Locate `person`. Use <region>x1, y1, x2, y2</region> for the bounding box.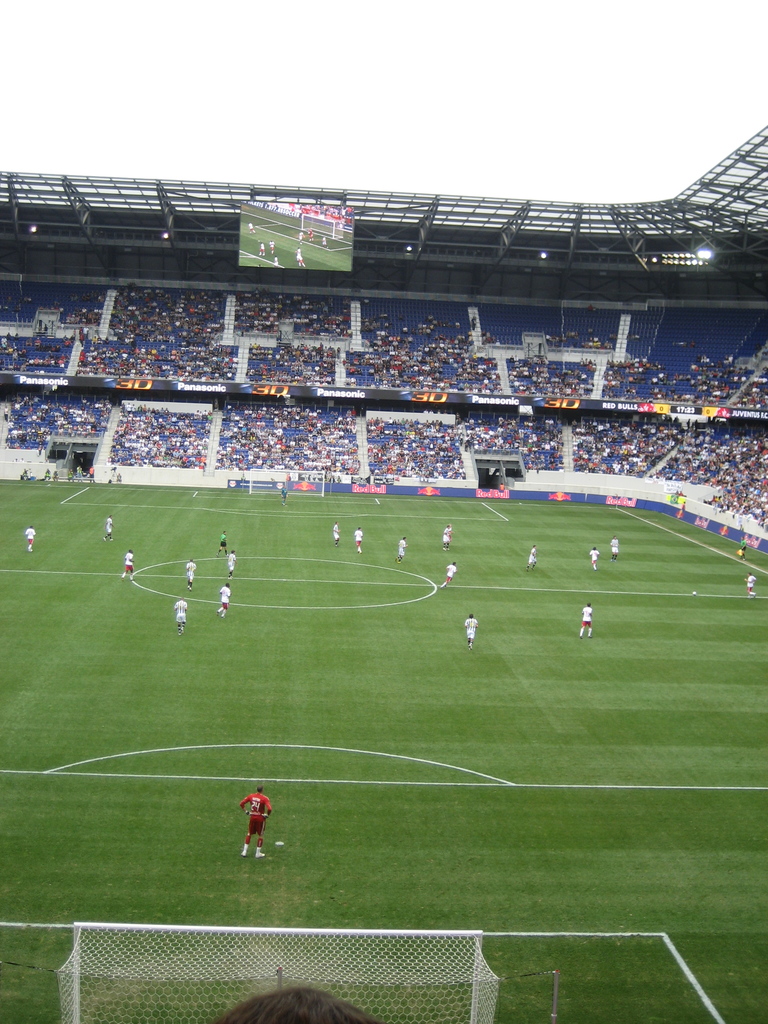
<region>218, 584, 232, 619</region>.
